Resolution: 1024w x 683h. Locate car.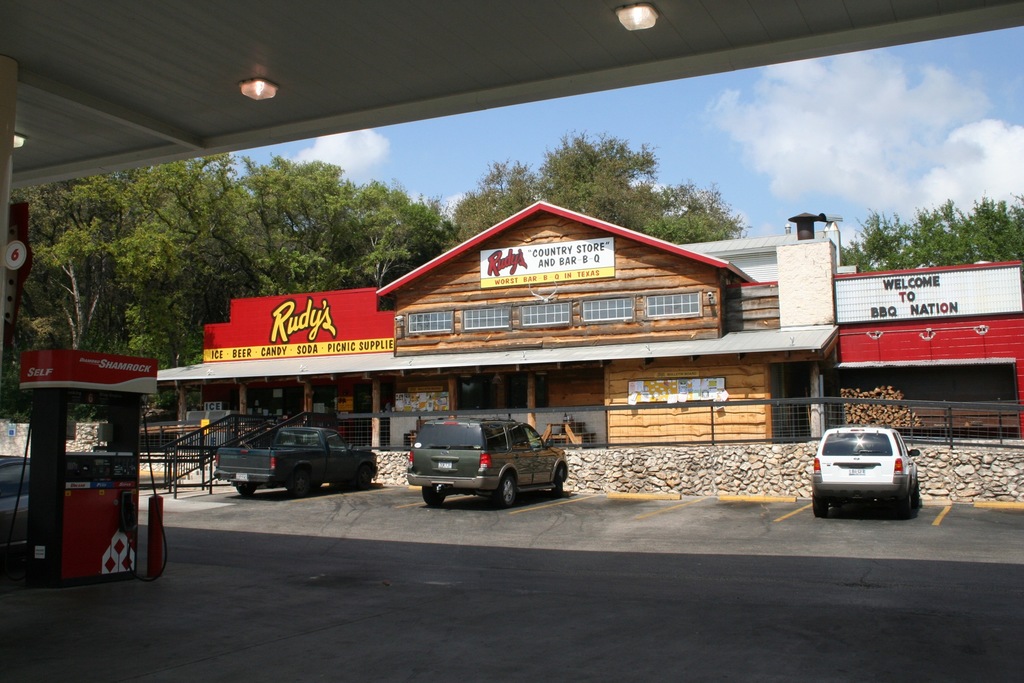
BBox(406, 415, 570, 502).
